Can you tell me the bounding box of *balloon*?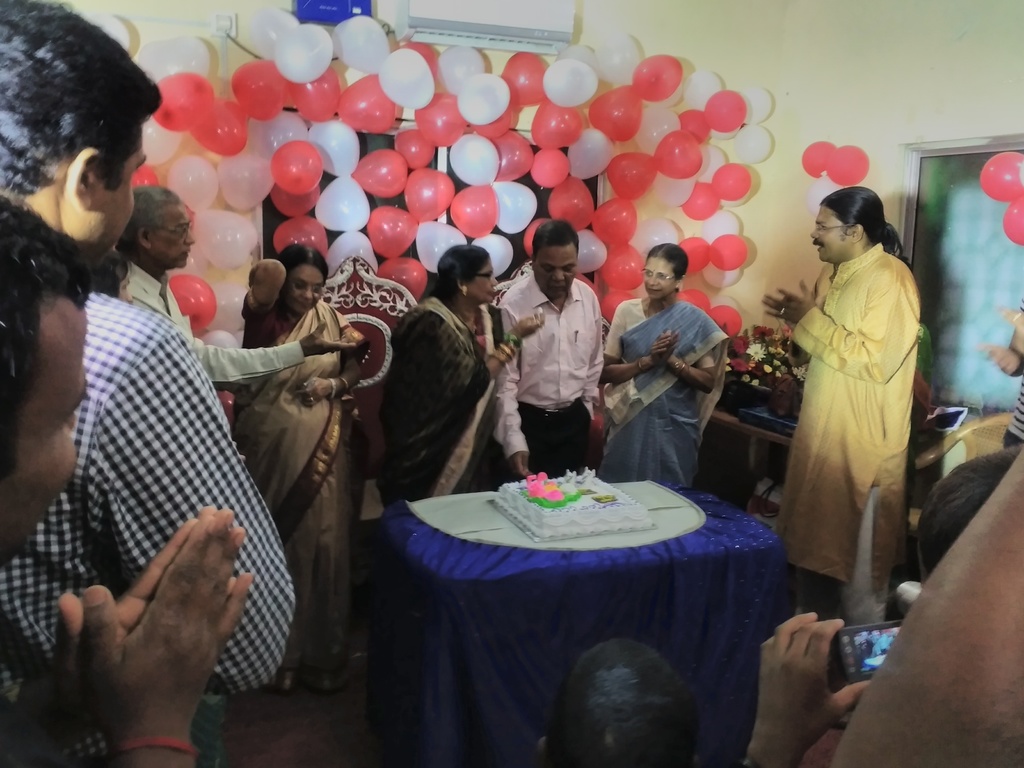
x1=214 y1=387 x2=233 y2=422.
